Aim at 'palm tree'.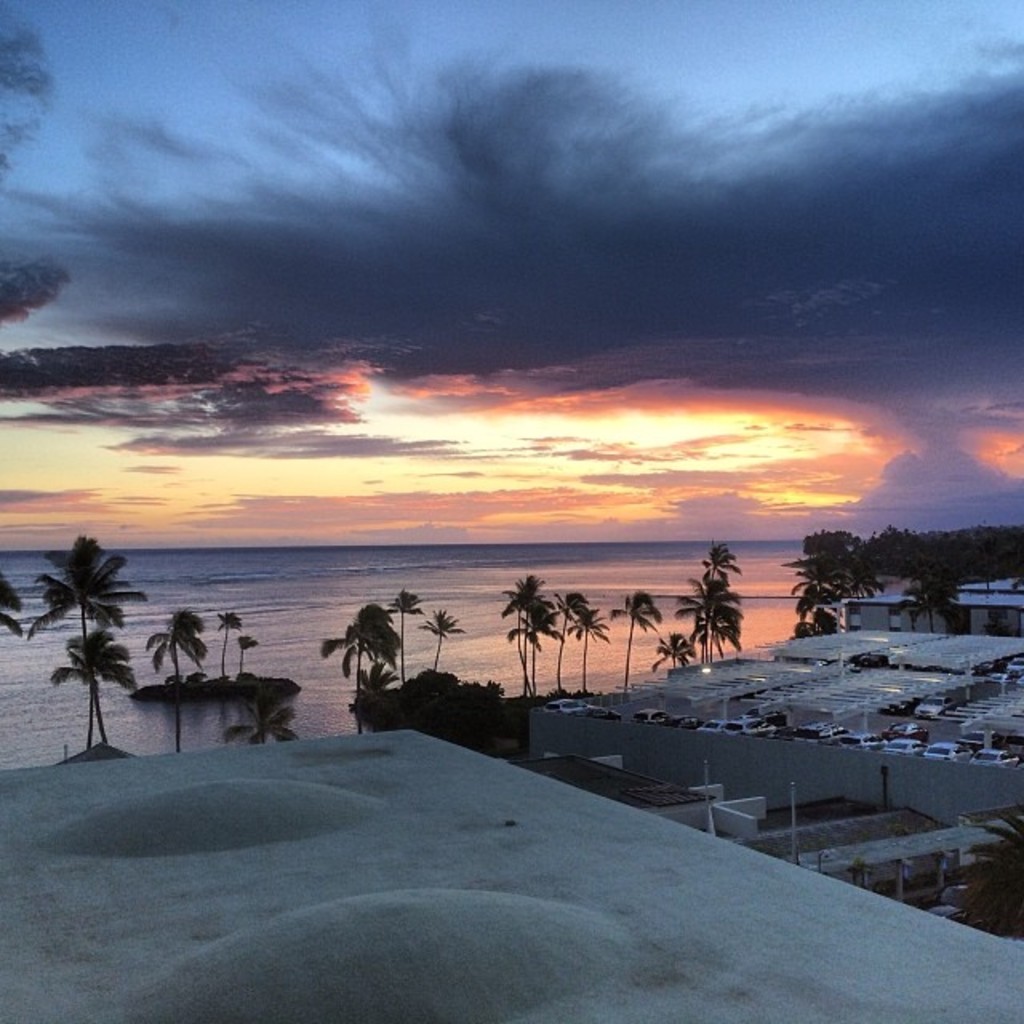
Aimed at 139/594/210/752.
